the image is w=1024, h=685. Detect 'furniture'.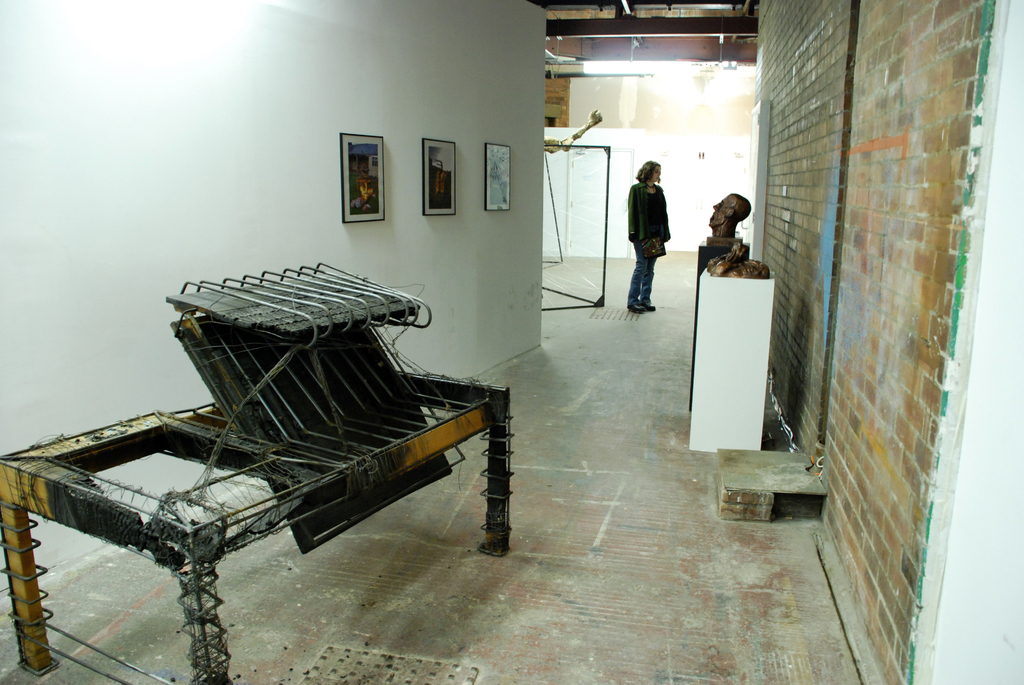
Detection: 690, 240, 750, 414.
